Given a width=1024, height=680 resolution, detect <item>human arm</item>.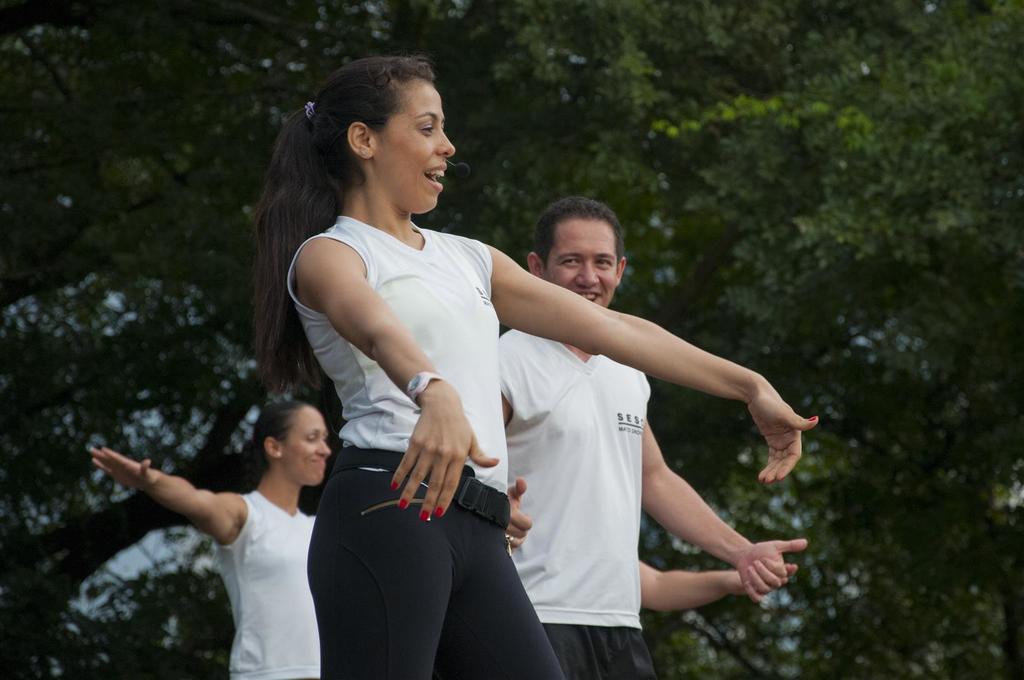
pyautogui.locateOnScreen(639, 419, 811, 599).
